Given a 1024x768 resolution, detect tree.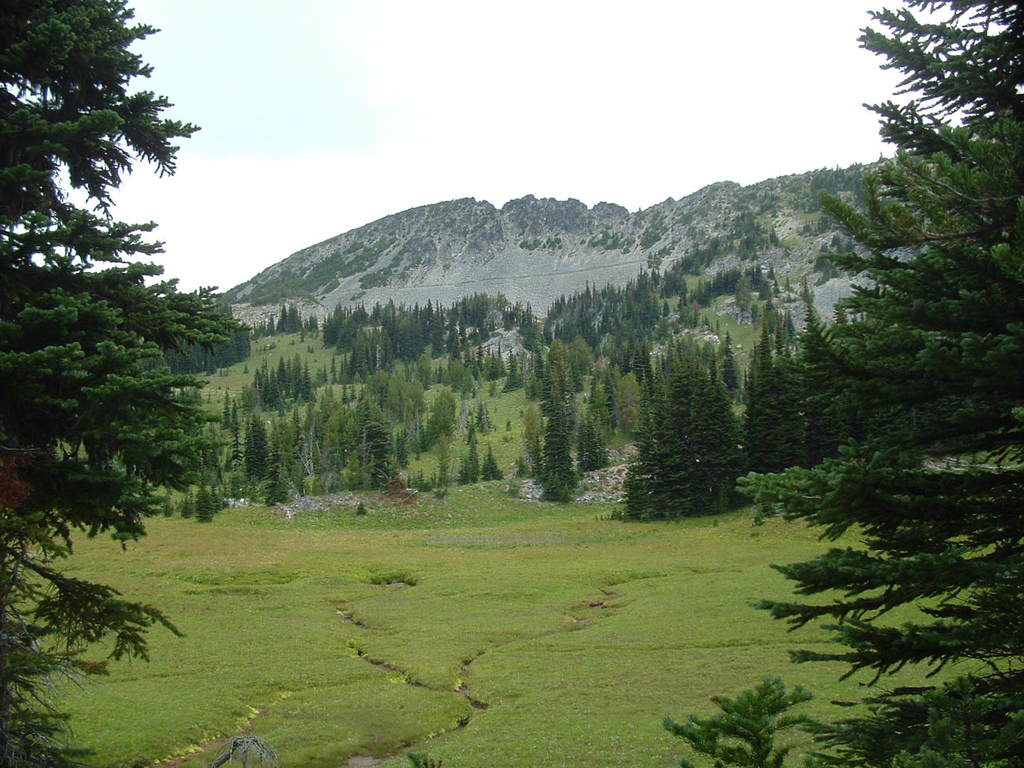
715,271,887,474.
